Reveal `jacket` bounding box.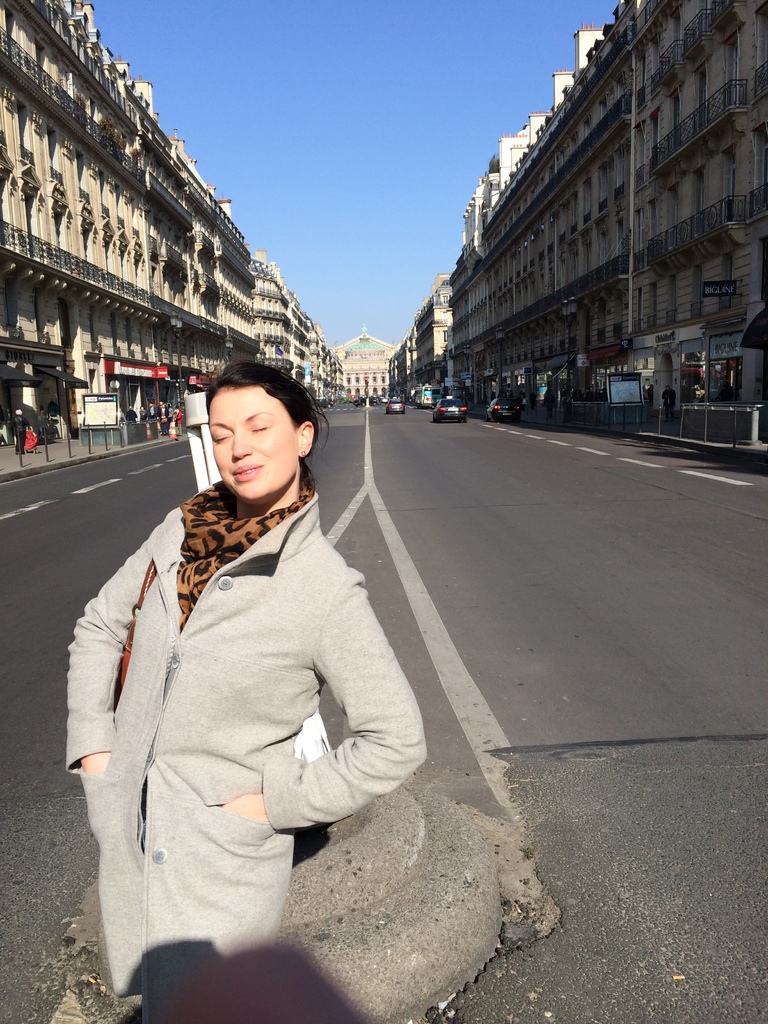
Revealed: crop(63, 310, 403, 927).
